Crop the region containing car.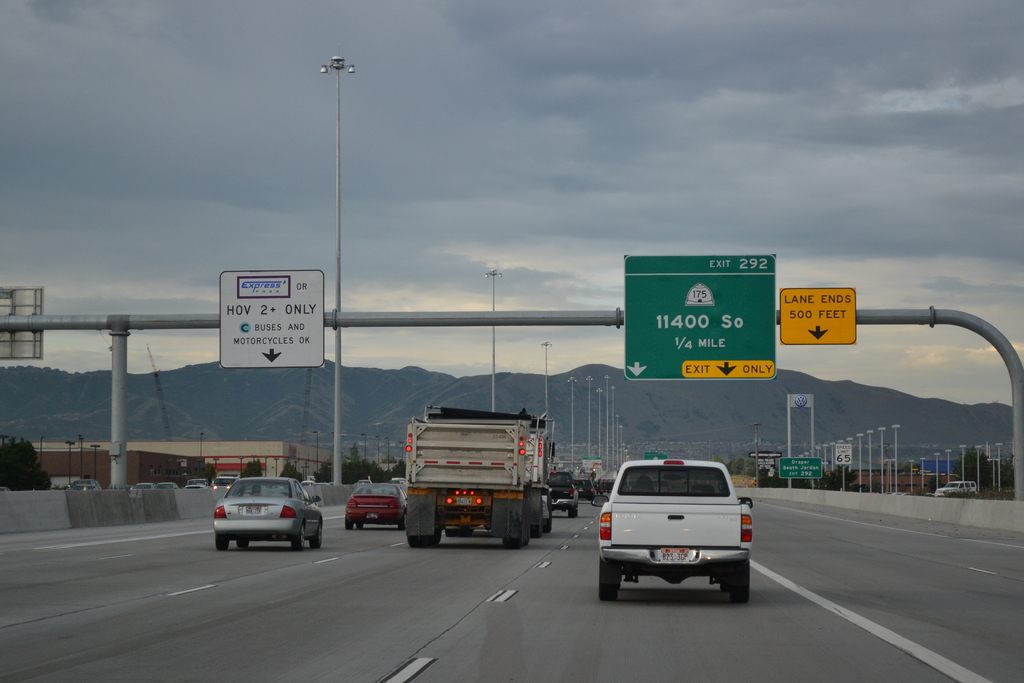
Crop region: (x1=0, y1=487, x2=9, y2=492).
